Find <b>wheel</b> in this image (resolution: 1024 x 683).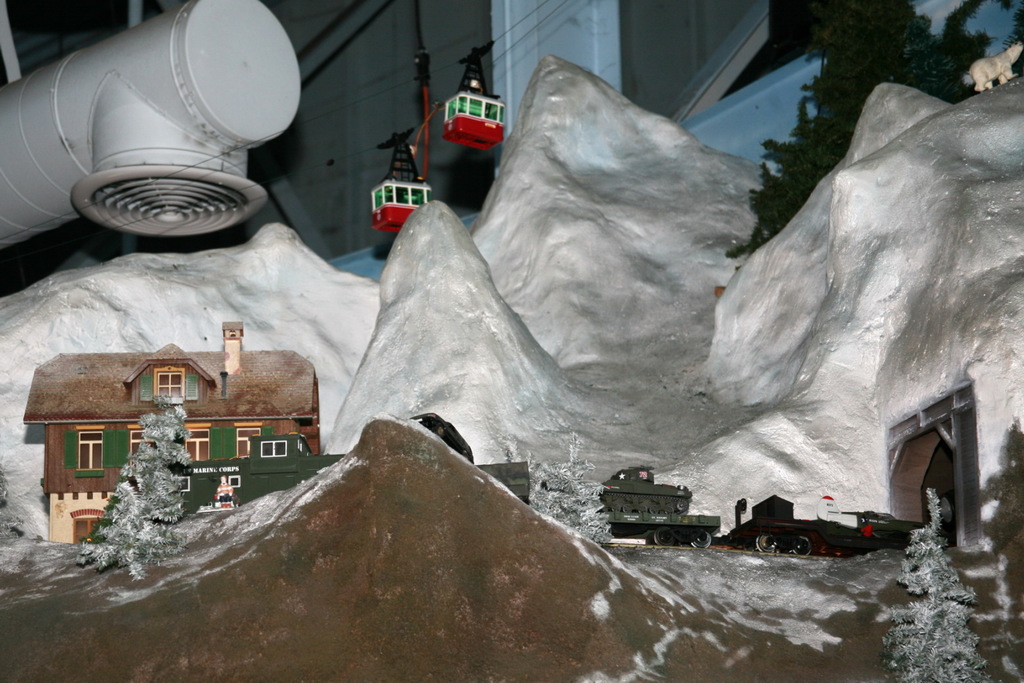
x1=756, y1=529, x2=778, y2=554.
